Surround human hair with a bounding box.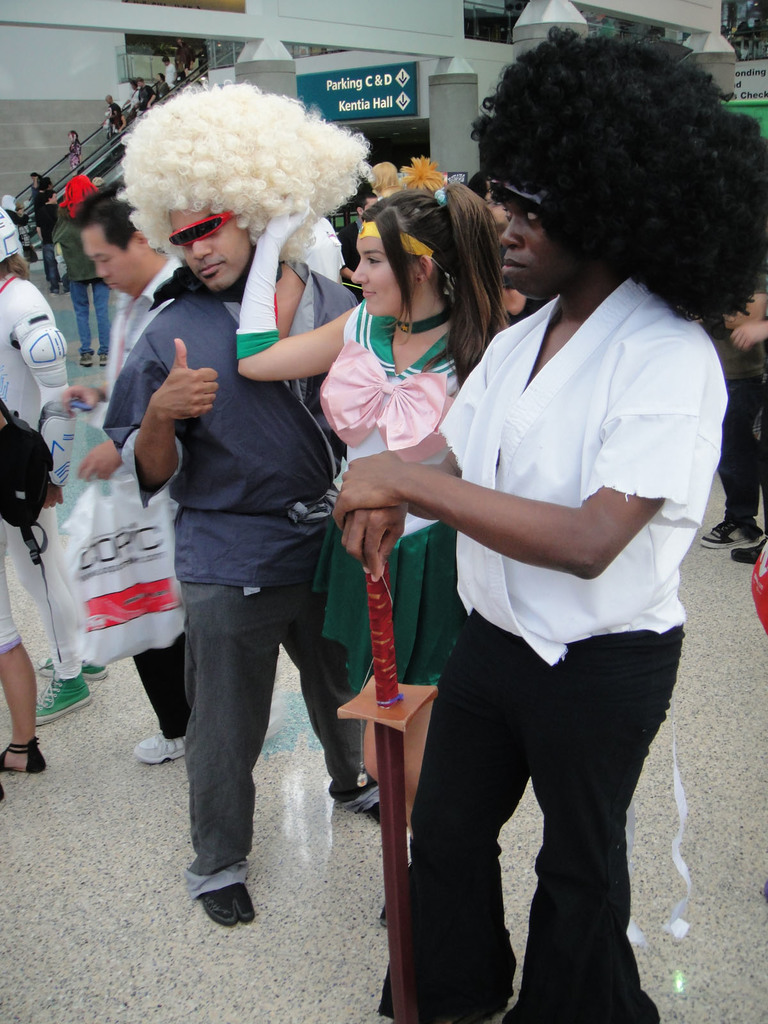
116/79/374/269.
